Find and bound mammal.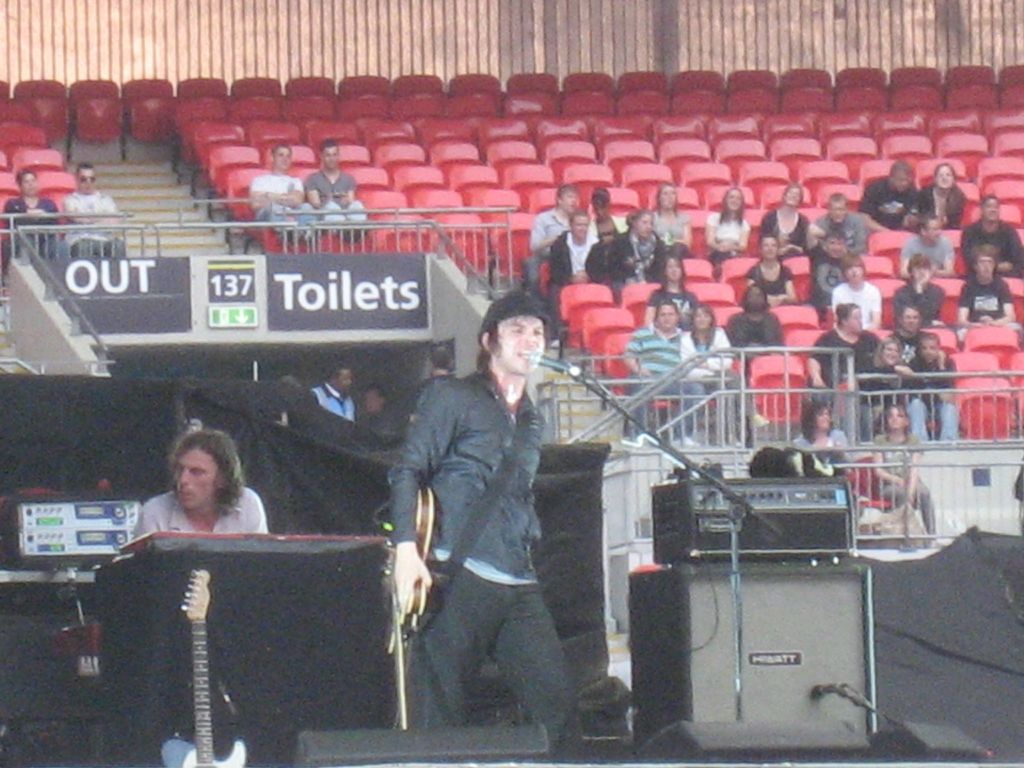
Bound: [x1=868, y1=402, x2=933, y2=536].
